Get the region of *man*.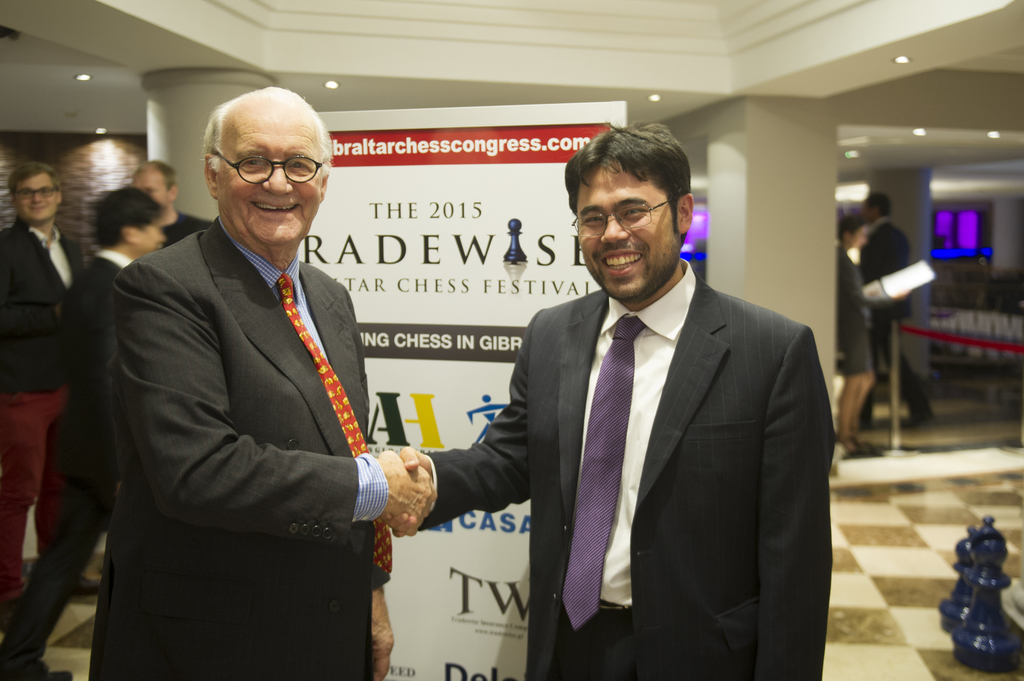
90, 84, 438, 680.
